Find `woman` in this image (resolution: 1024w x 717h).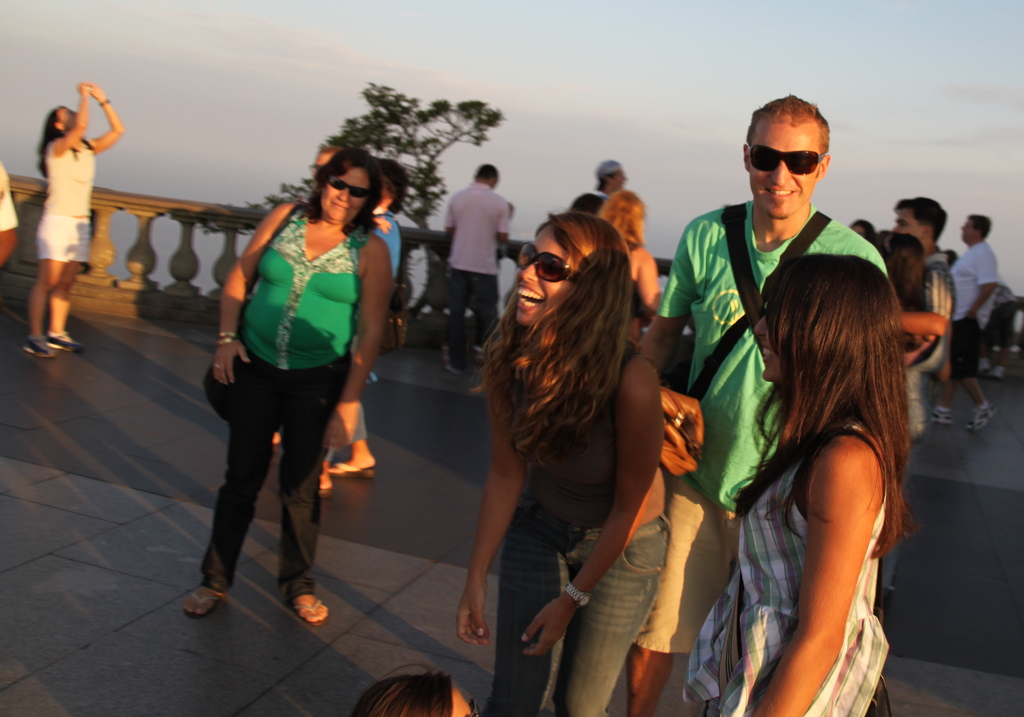
456, 213, 671, 715.
